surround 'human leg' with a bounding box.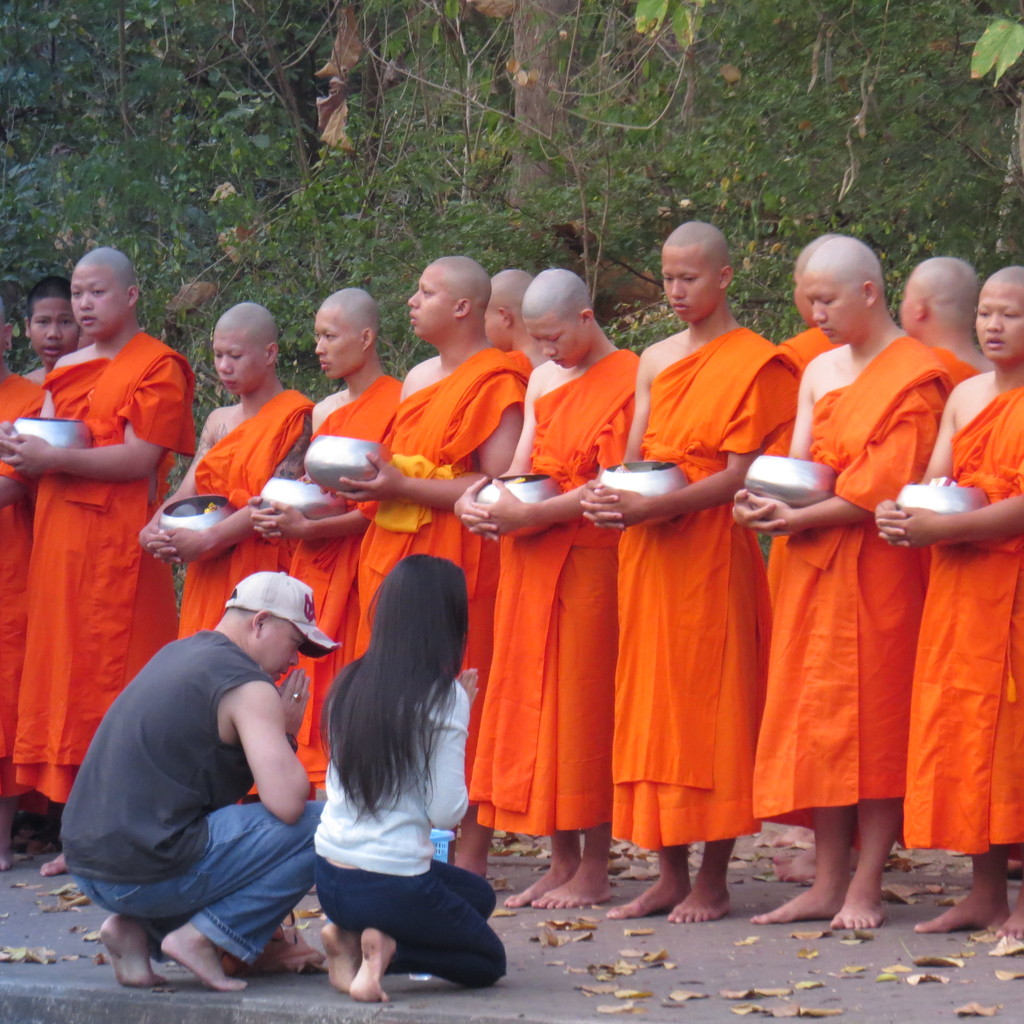
bbox=[317, 853, 483, 1011].
